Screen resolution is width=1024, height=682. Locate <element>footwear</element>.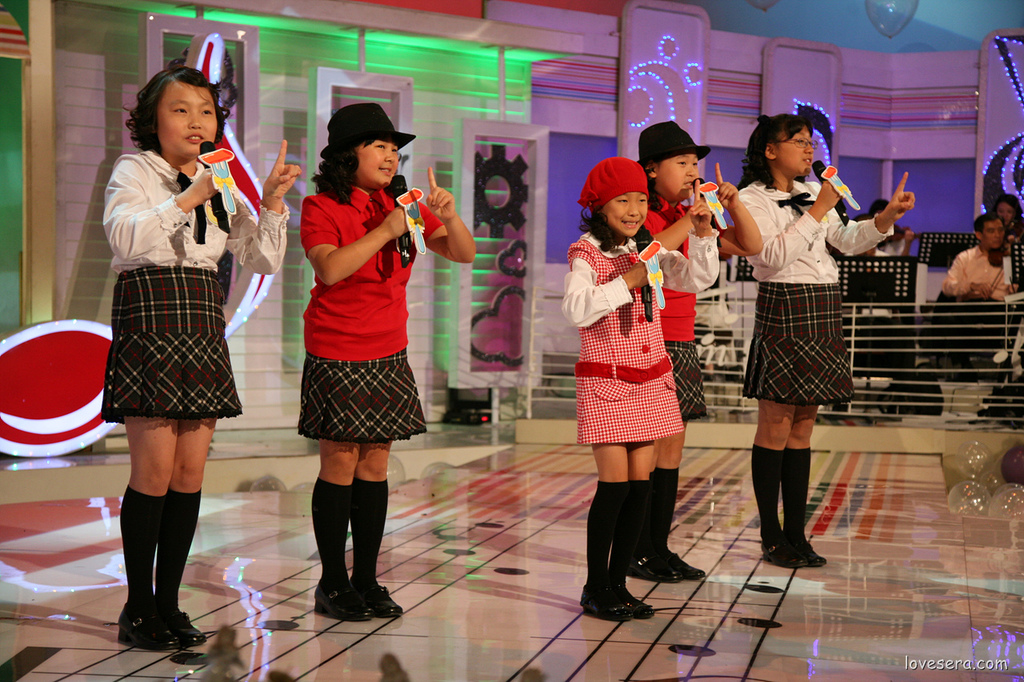
rect(578, 573, 634, 624).
